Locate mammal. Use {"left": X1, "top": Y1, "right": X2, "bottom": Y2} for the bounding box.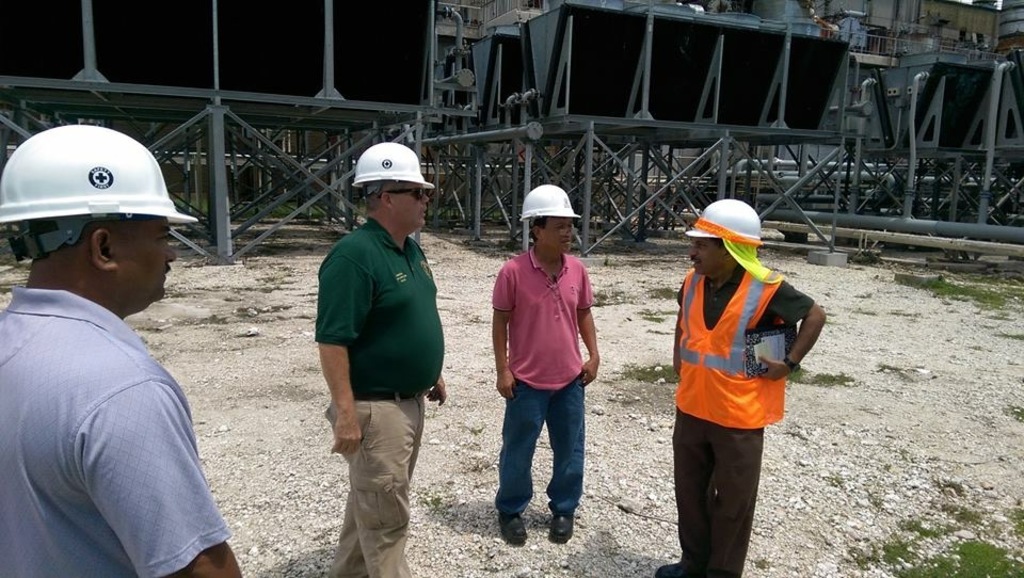
{"left": 0, "top": 124, "right": 242, "bottom": 577}.
